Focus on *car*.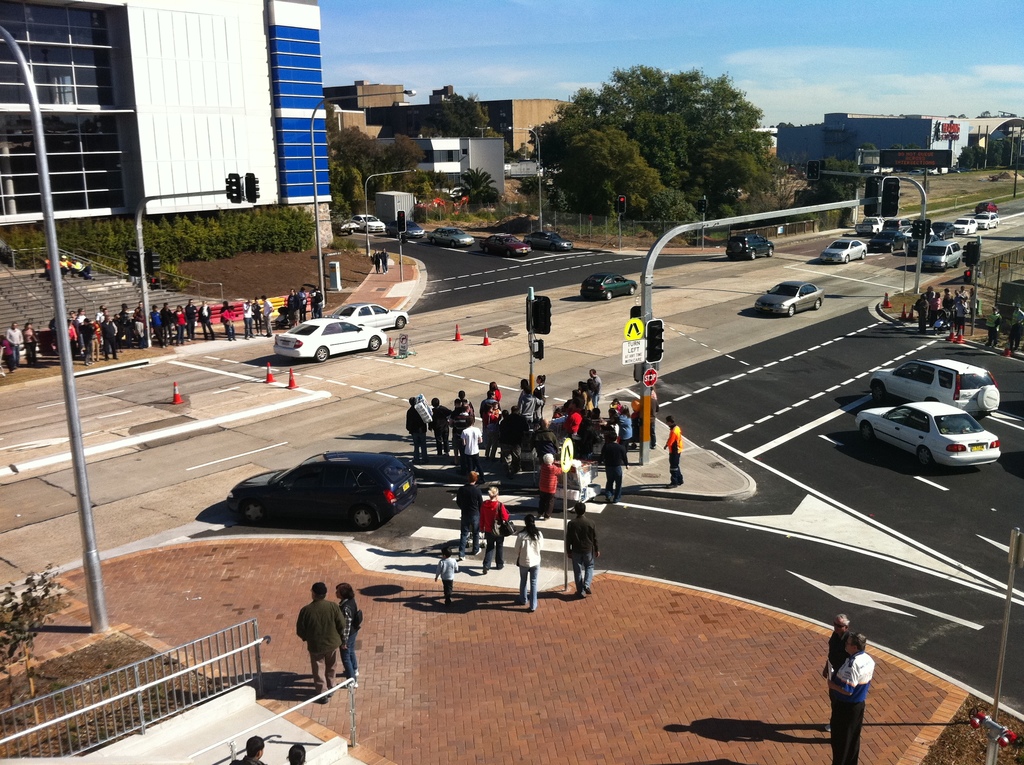
Focused at [227, 448, 414, 529].
